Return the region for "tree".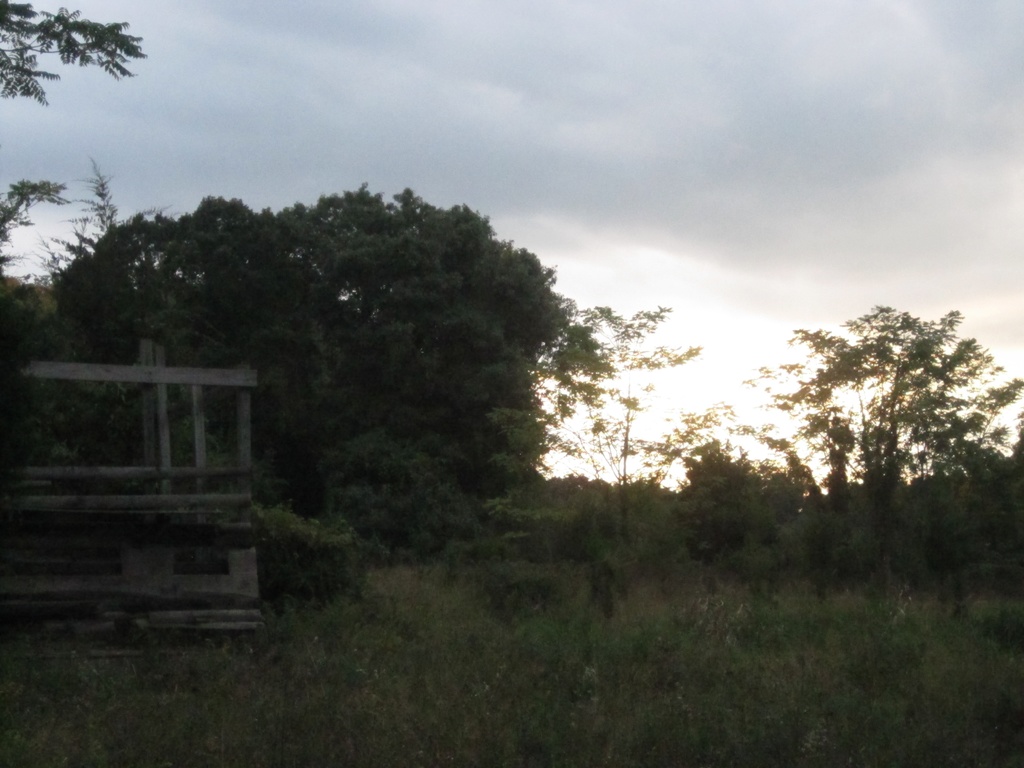
[left=690, top=299, right=1023, bottom=628].
